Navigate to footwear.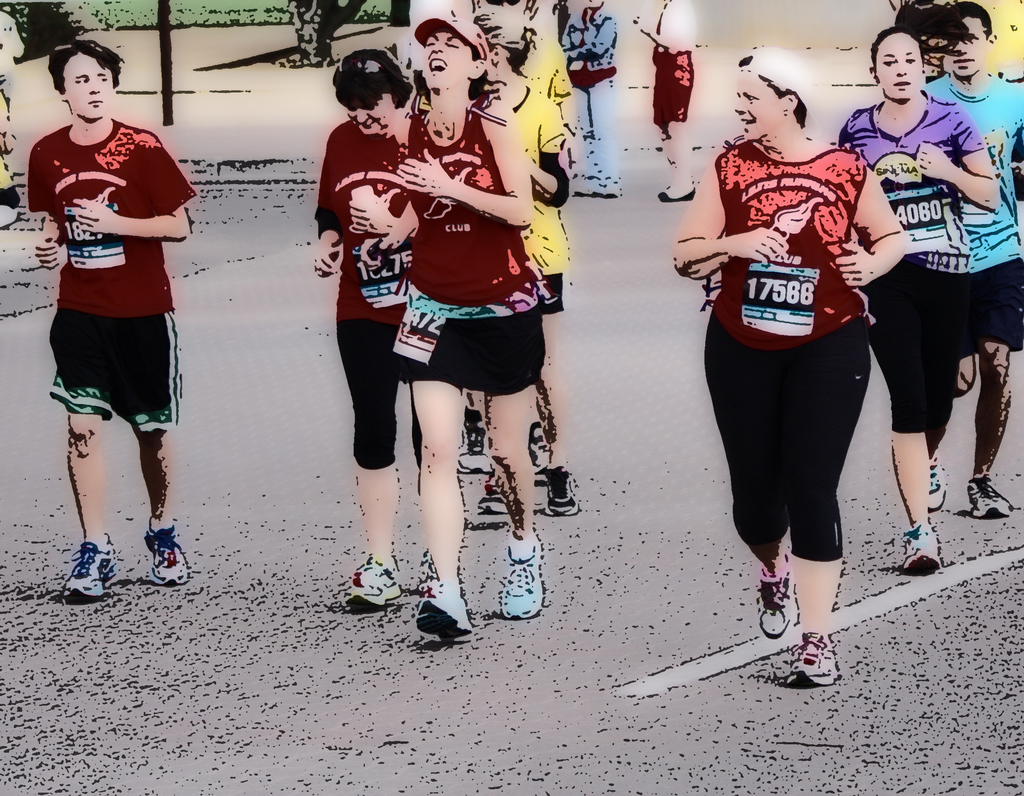
Navigation target: {"x1": 456, "y1": 410, "x2": 502, "y2": 476}.
